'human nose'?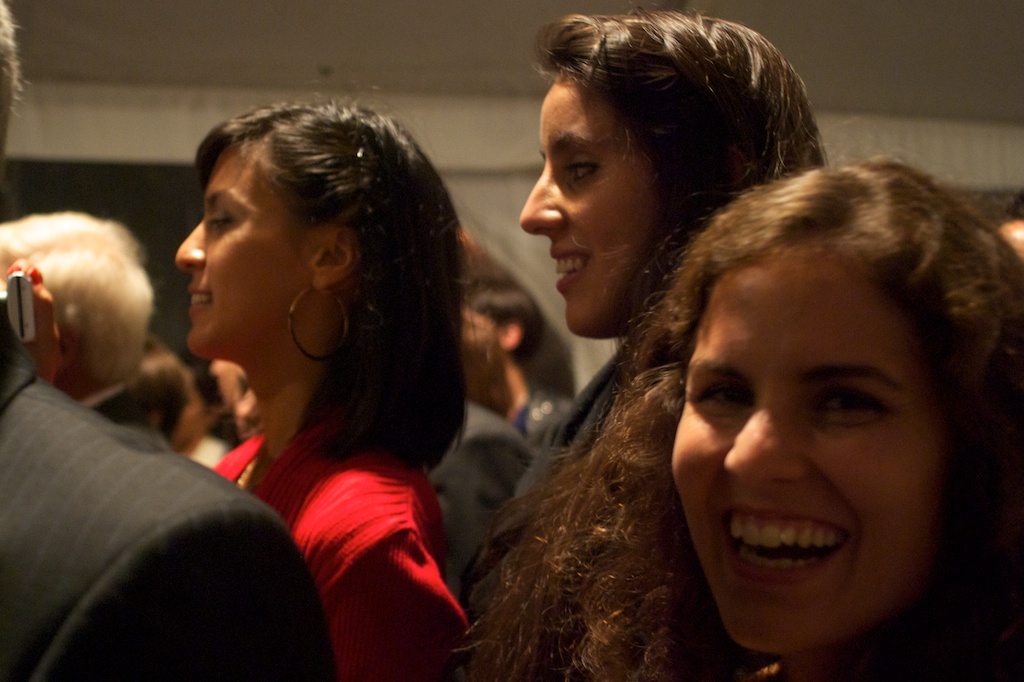
pyautogui.locateOnScreen(518, 157, 563, 235)
